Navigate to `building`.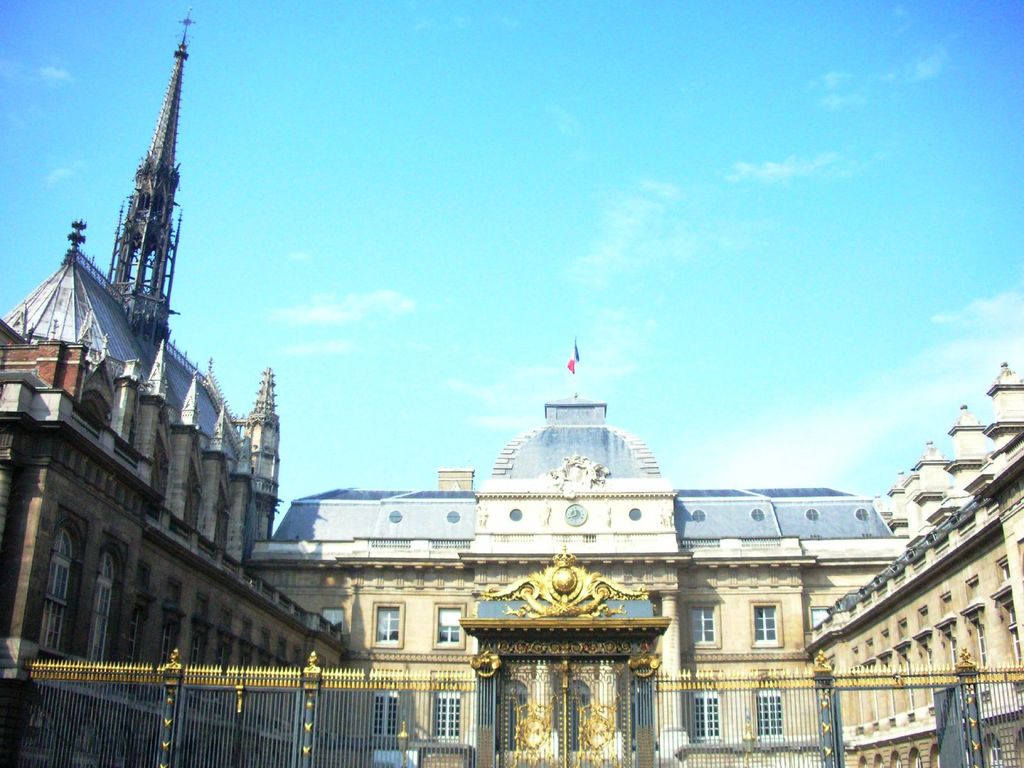
Navigation target: 243 393 909 766.
